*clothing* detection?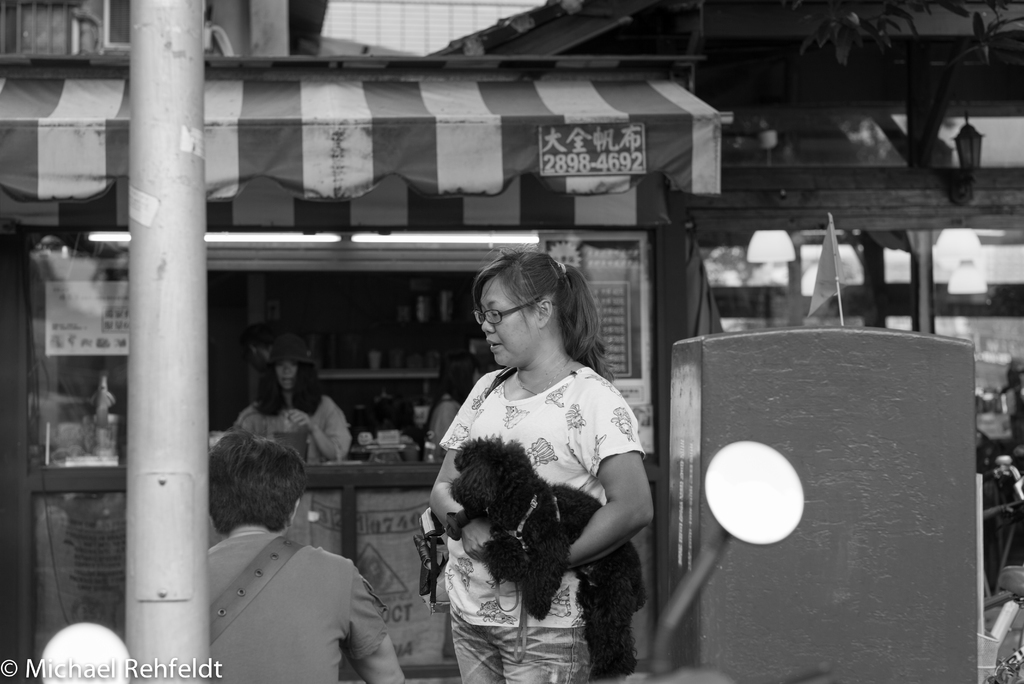
rect(431, 363, 646, 627)
